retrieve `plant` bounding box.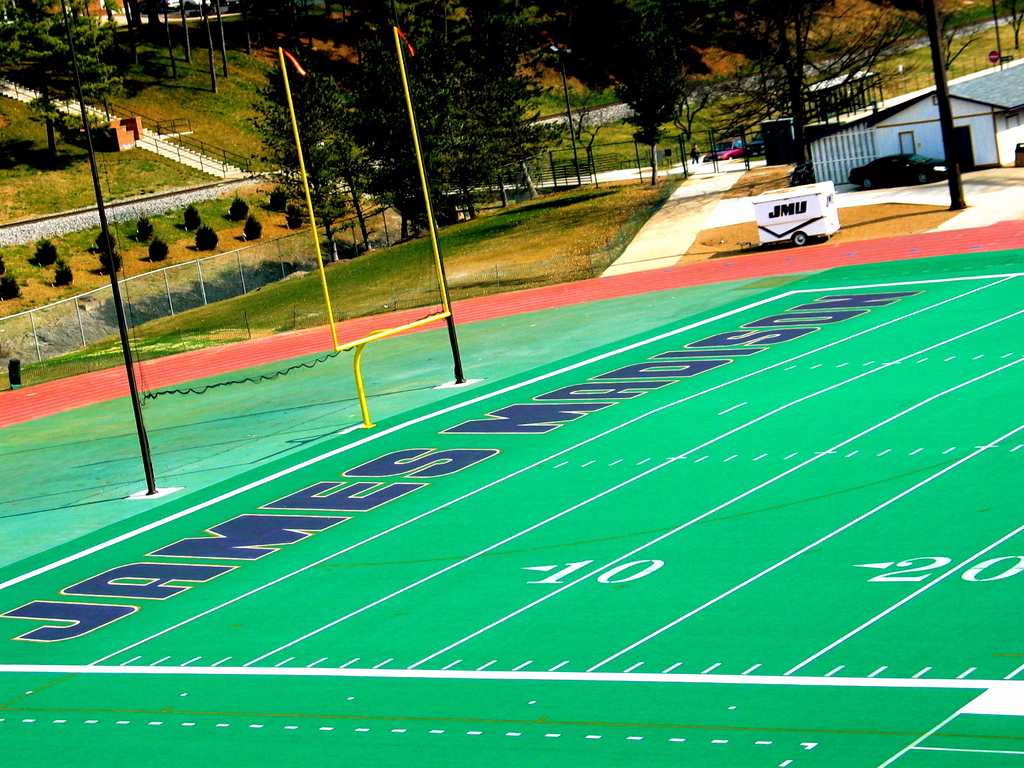
Bounding box: x1=148 y1=238 x2=167 y2=261.
